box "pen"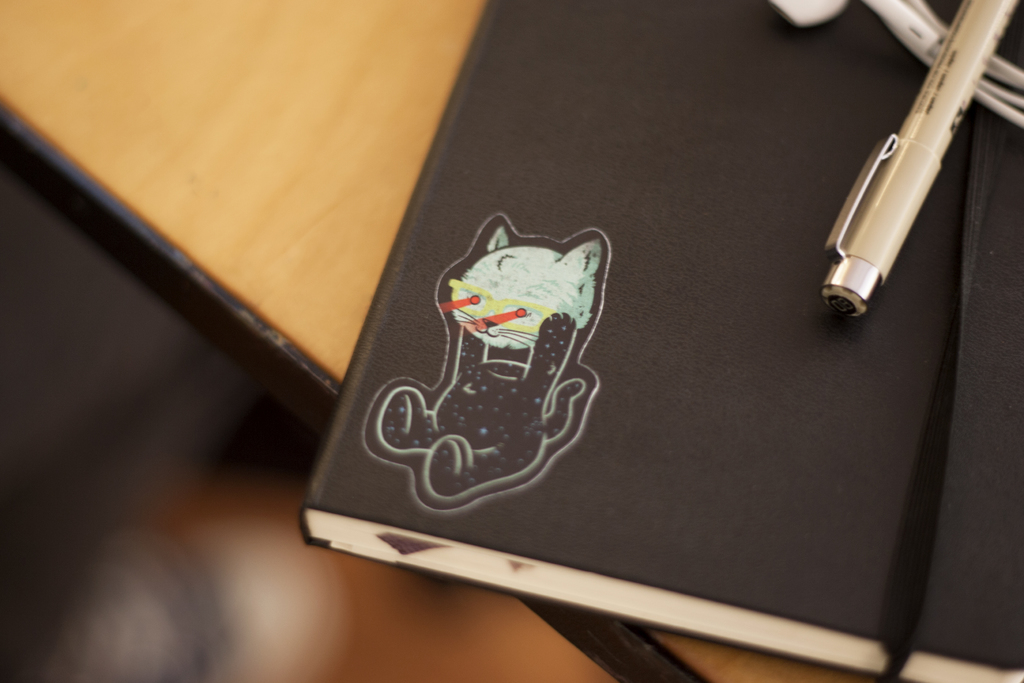
[820, 0, 1023, 324]
